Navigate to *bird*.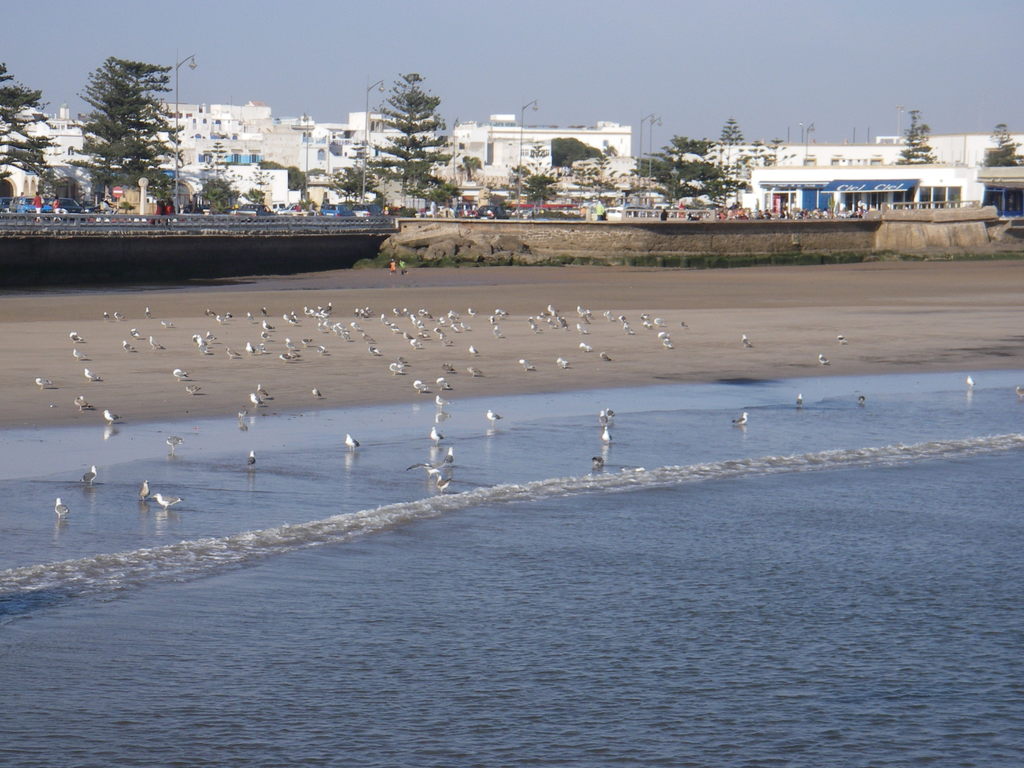
Navigation target: <bbox>420, 311, 433, 320</bbox>.
